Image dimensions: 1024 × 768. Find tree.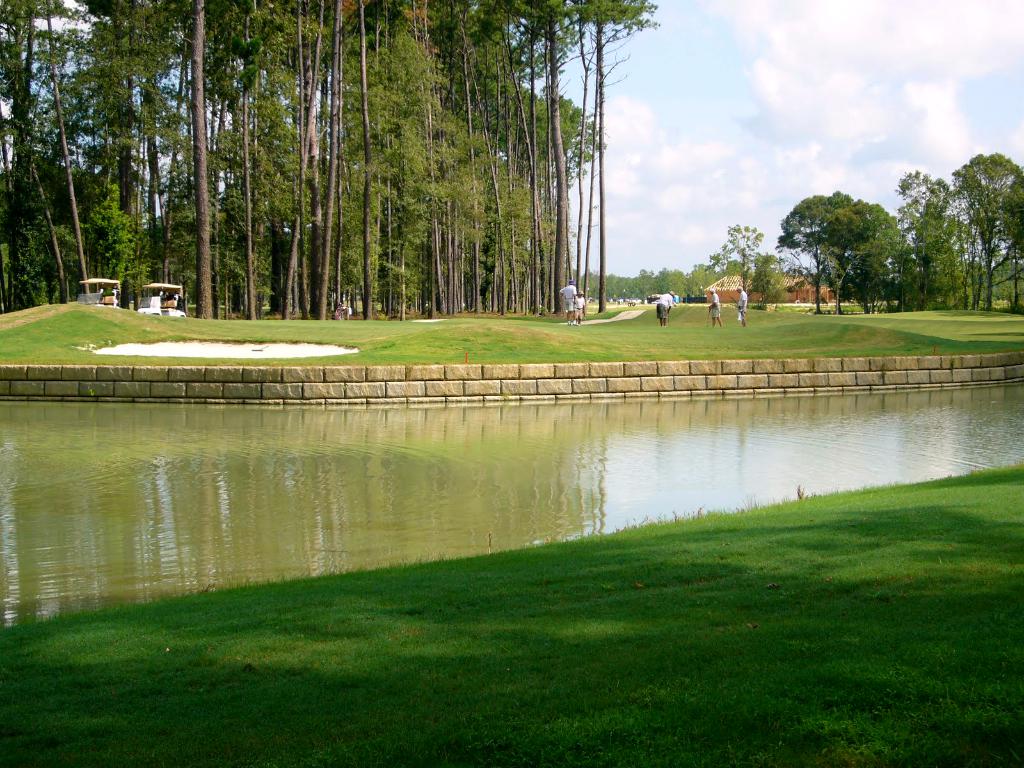
left=586, top=271, right=648, bottom=301.
